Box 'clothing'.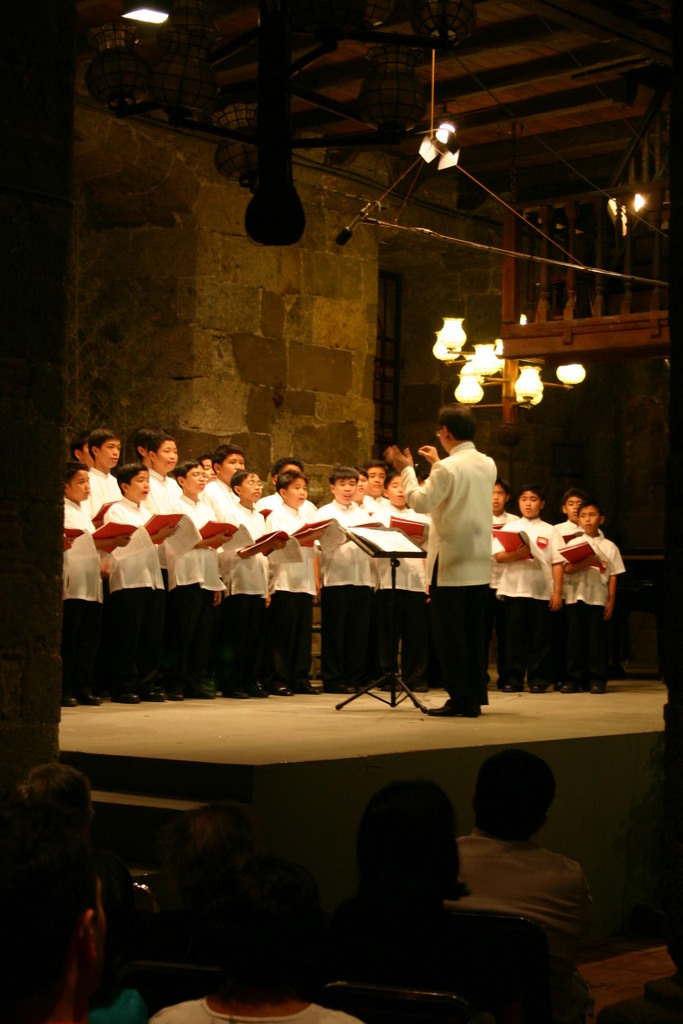
detection(453, 820, 591, 943).
